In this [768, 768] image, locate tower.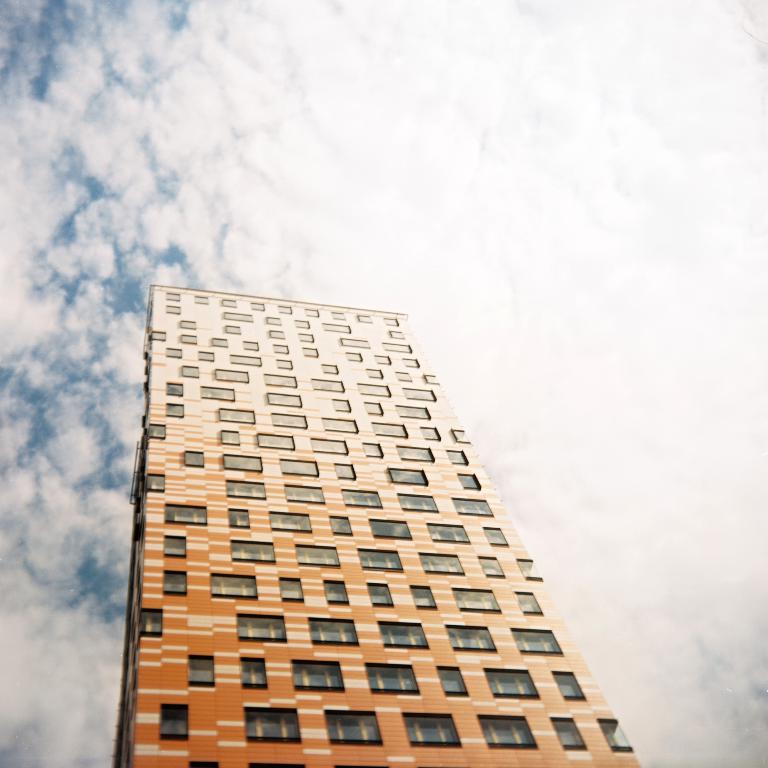
Bounding box: 109:284:641:767.
